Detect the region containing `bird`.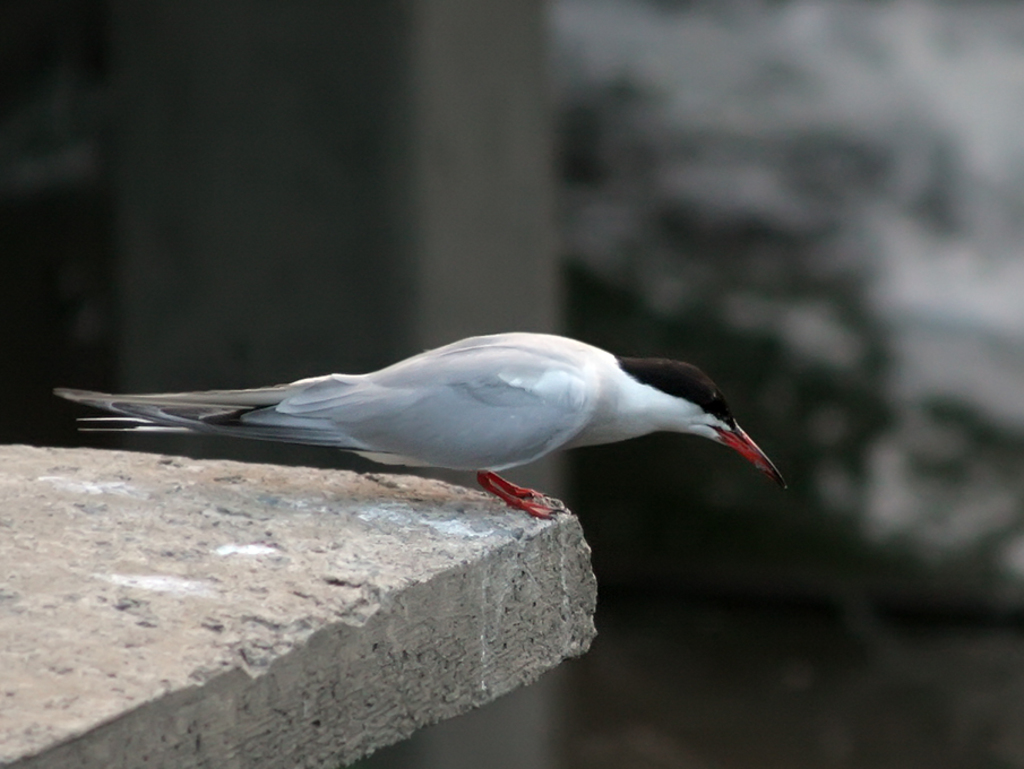
bbox=[41, 325, 777, 541].
